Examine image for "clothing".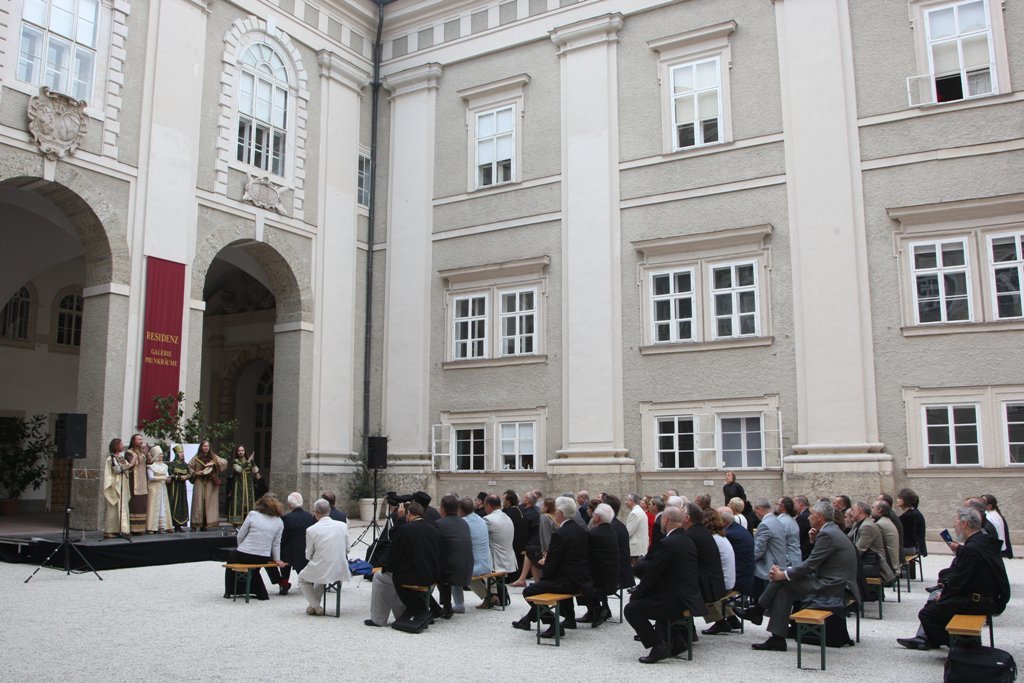
Examination result: (926, 512, 1020, 655).
